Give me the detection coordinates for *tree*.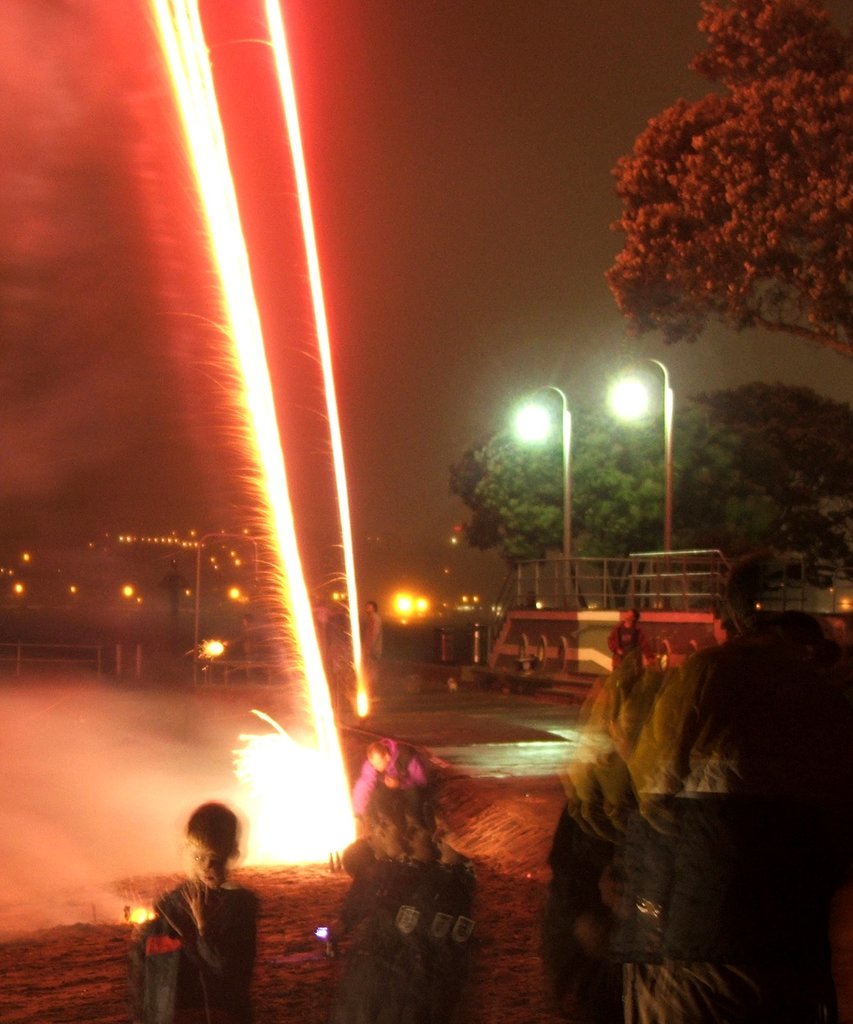
pyautogui.locateOnScreen(712, 385, 852, 582).
